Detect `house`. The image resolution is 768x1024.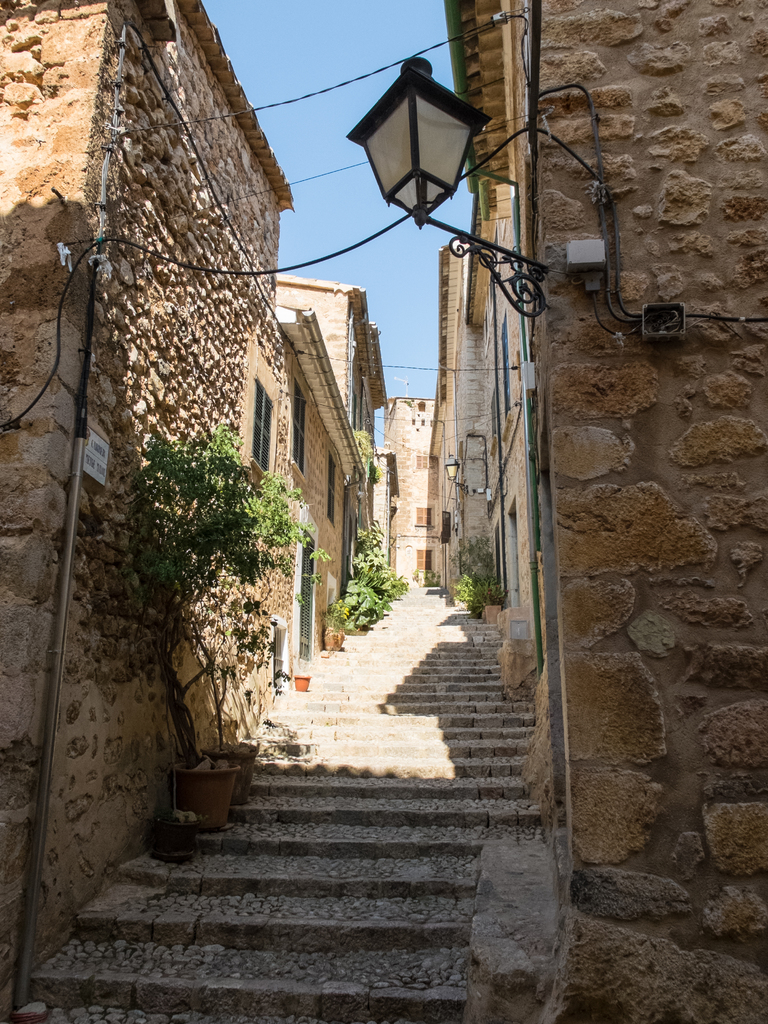
266:281:373:633.
